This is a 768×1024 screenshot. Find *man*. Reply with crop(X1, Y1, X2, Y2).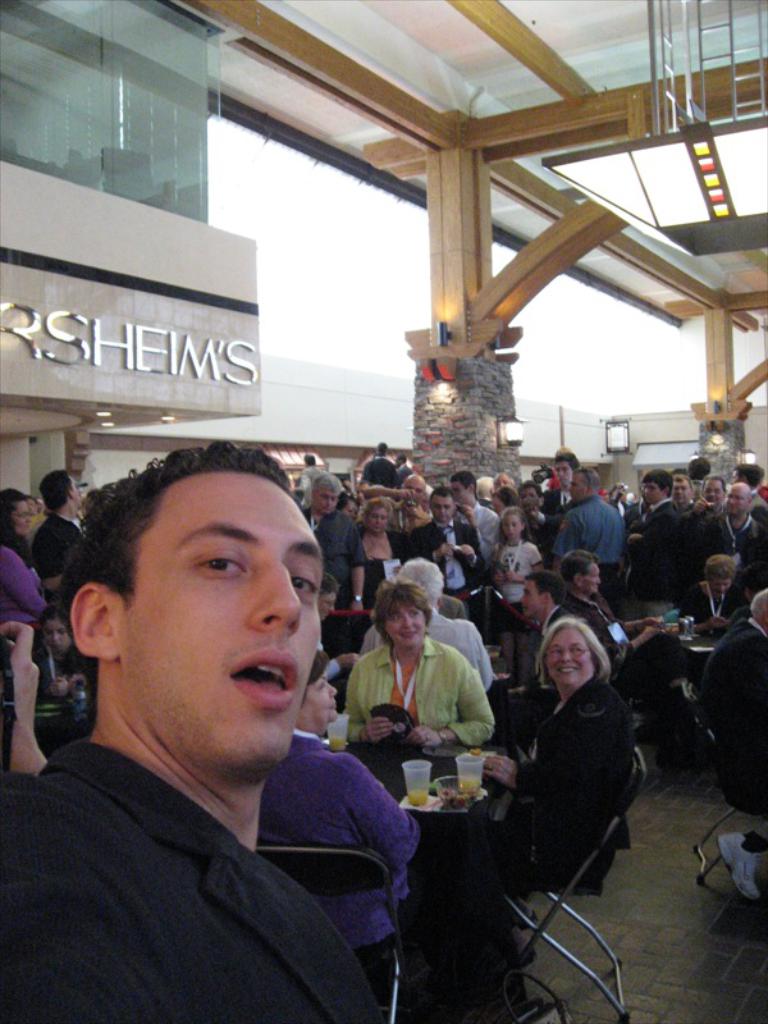
crop(3, 439, 383, 1023).
